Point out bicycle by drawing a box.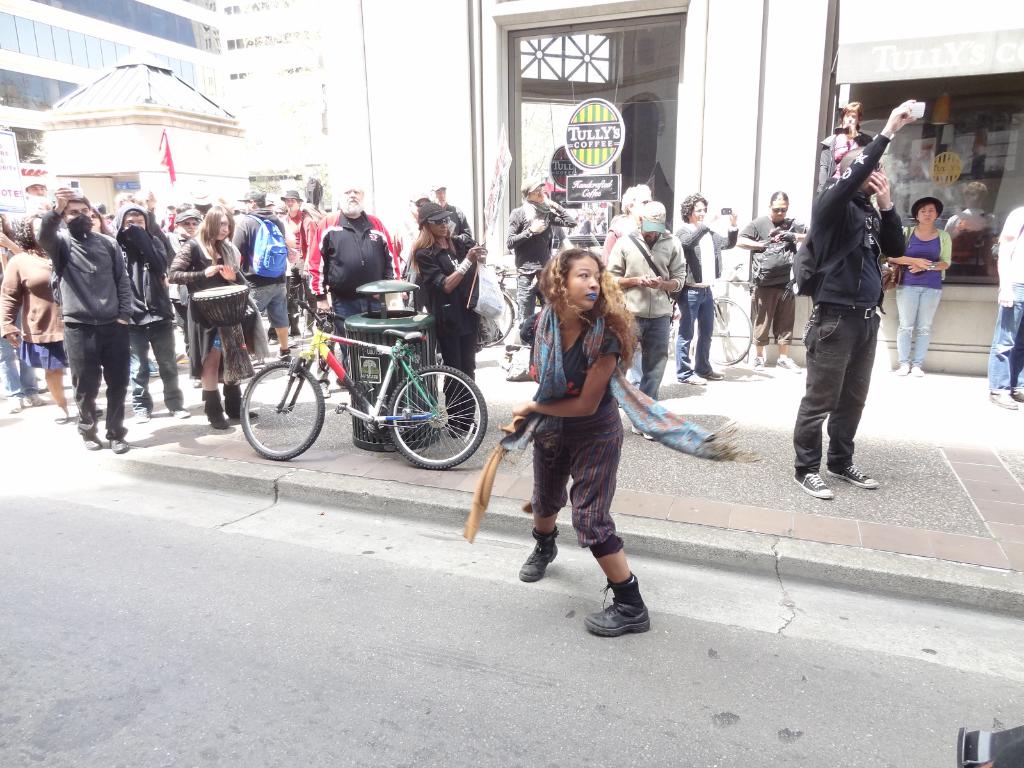
<region>244, 284, 486, 458</region>.
